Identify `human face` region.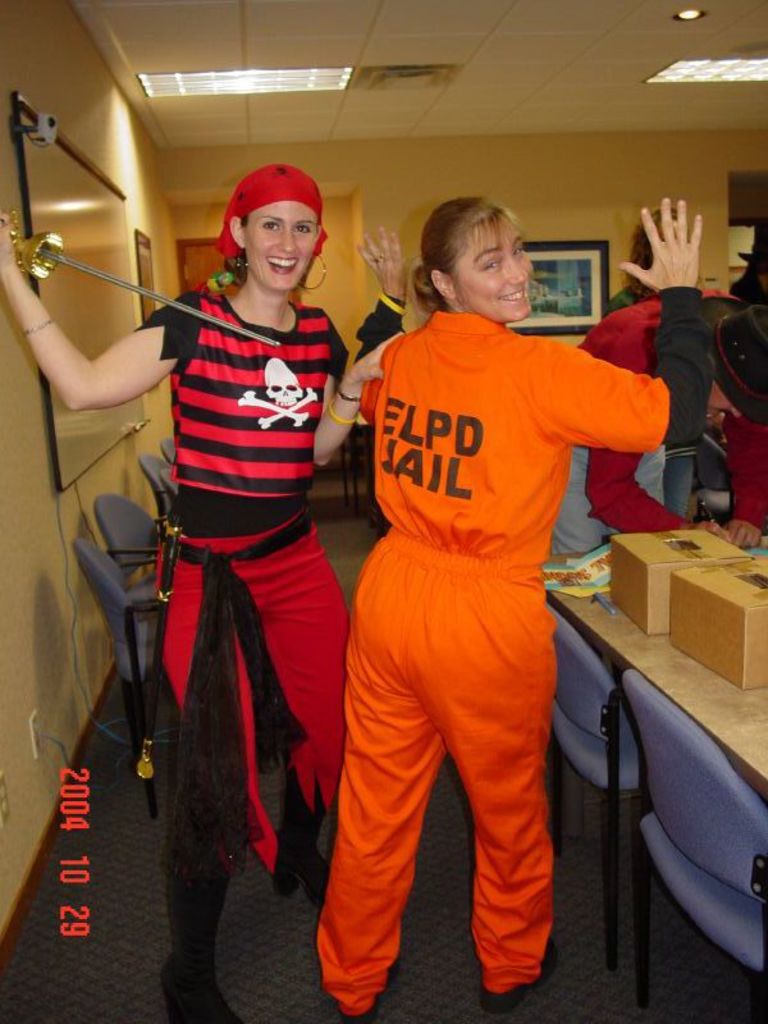
Region: <box>247,198,317,289</box>.
